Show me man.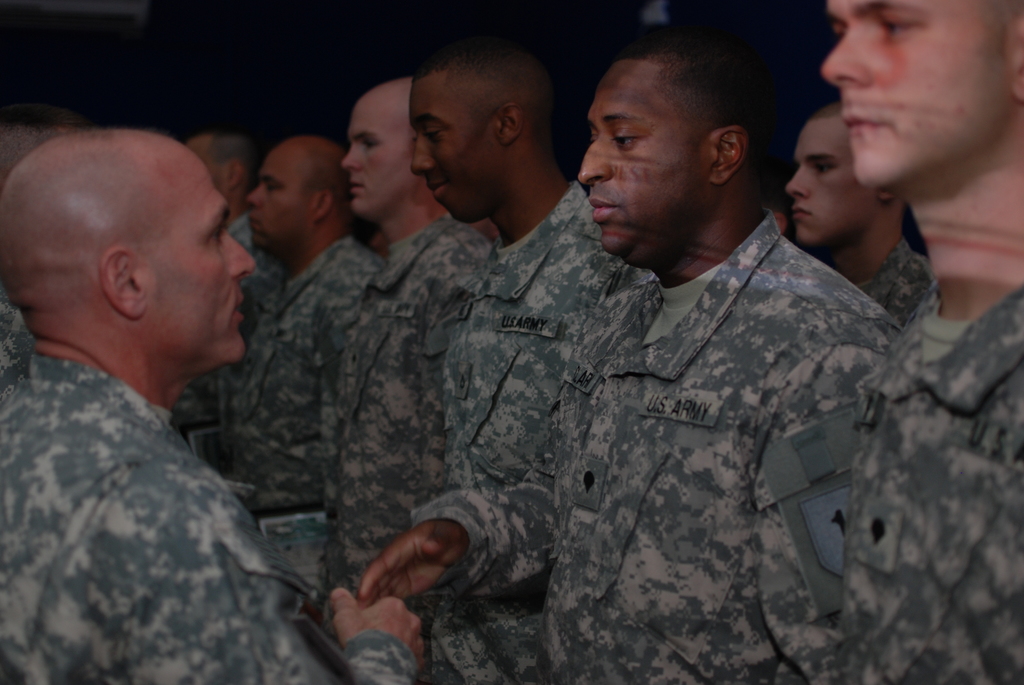
man is here: Rect(817, 0, 1023, 684).
